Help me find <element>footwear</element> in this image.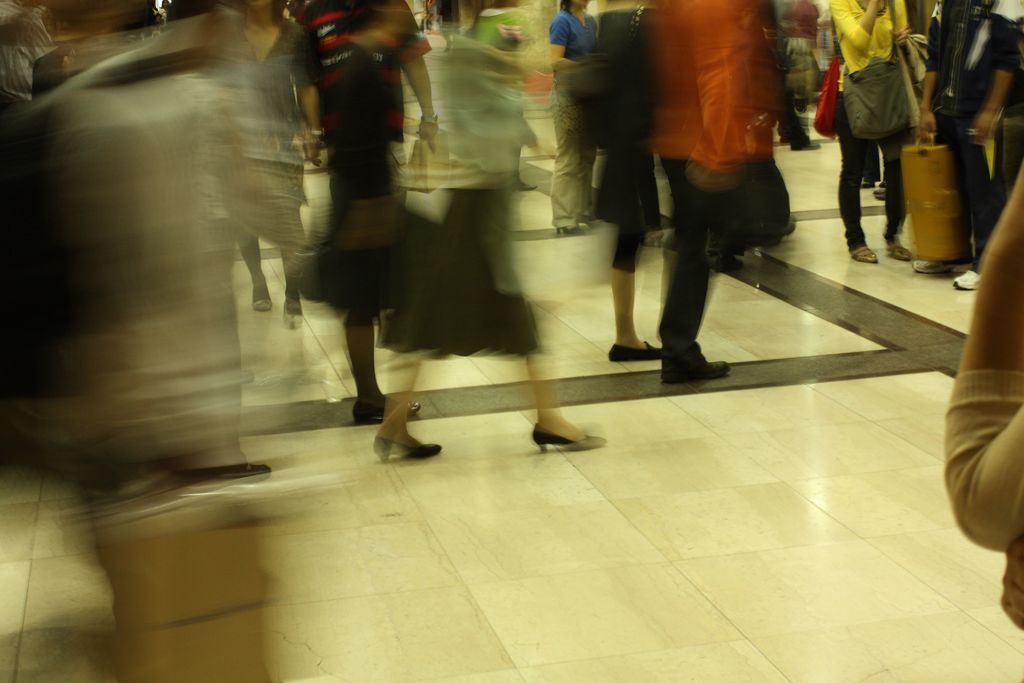
Found it: 650, 329, 735, 384.
